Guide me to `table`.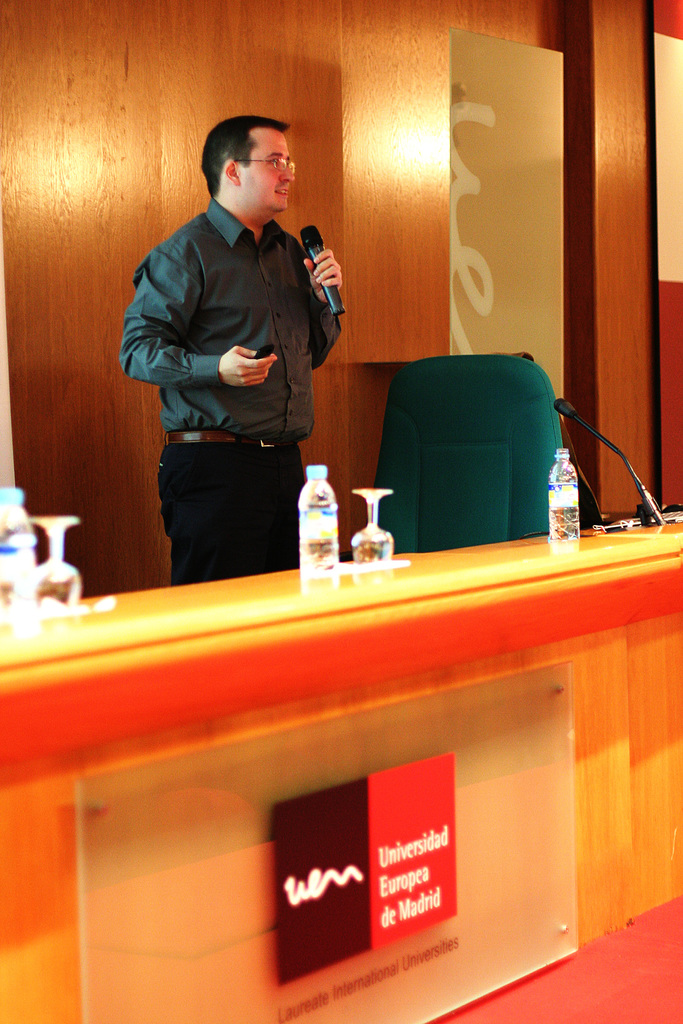
Guidance: l=3, t=512, r=682, b=1010.
